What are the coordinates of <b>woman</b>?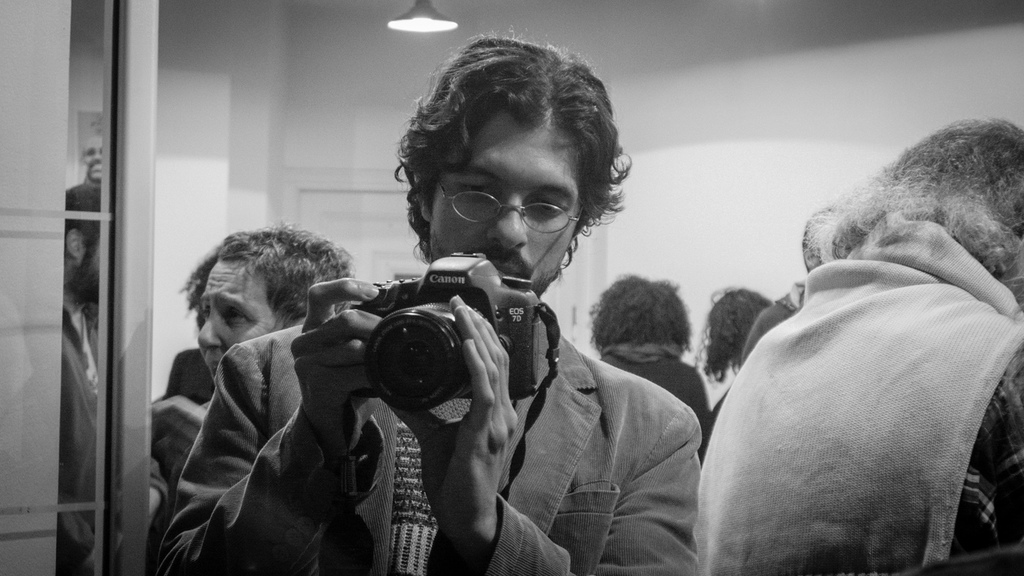
[left=178, top=225, right=358, bottom=384].
